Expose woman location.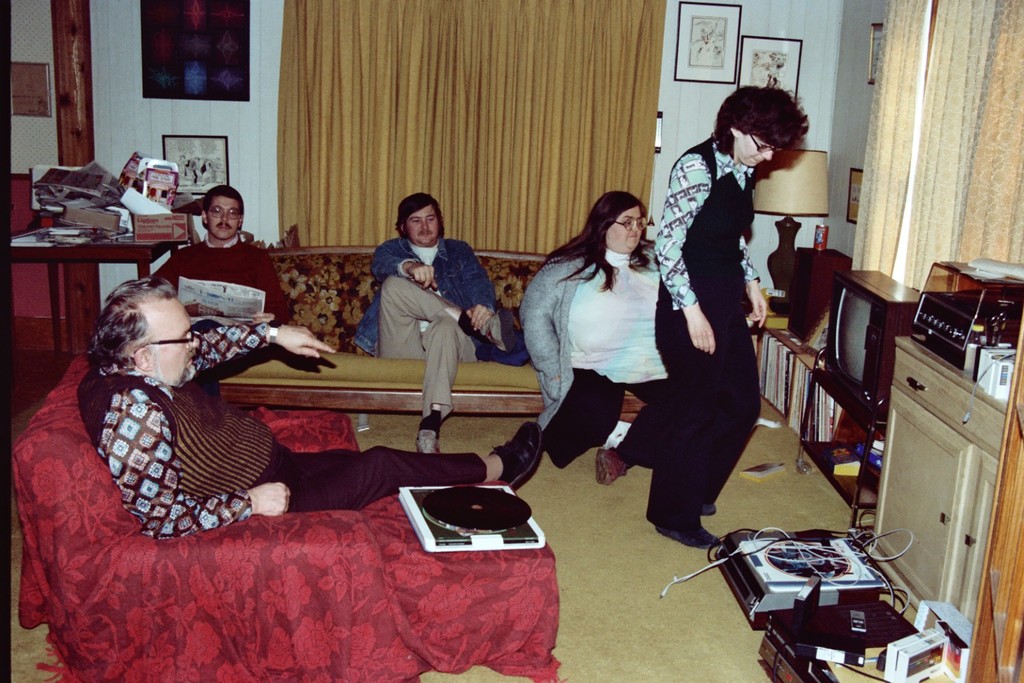
Exposed at (x1=530, y1=189, x2=687, y2=513).
